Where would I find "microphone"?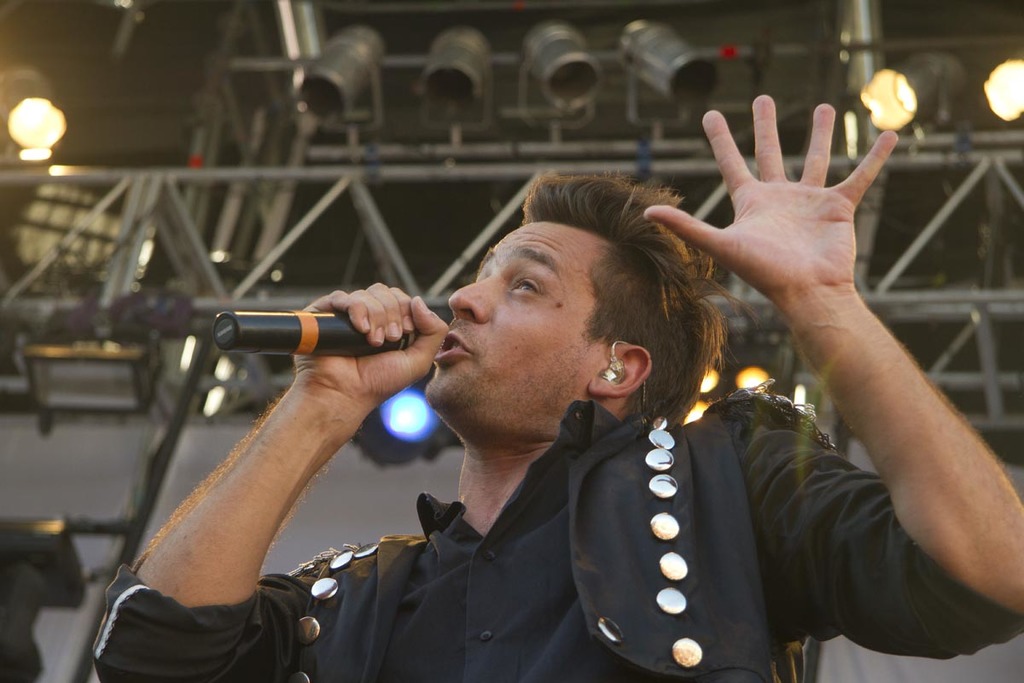
At left=207, top=309, right=420, bottom=352.
